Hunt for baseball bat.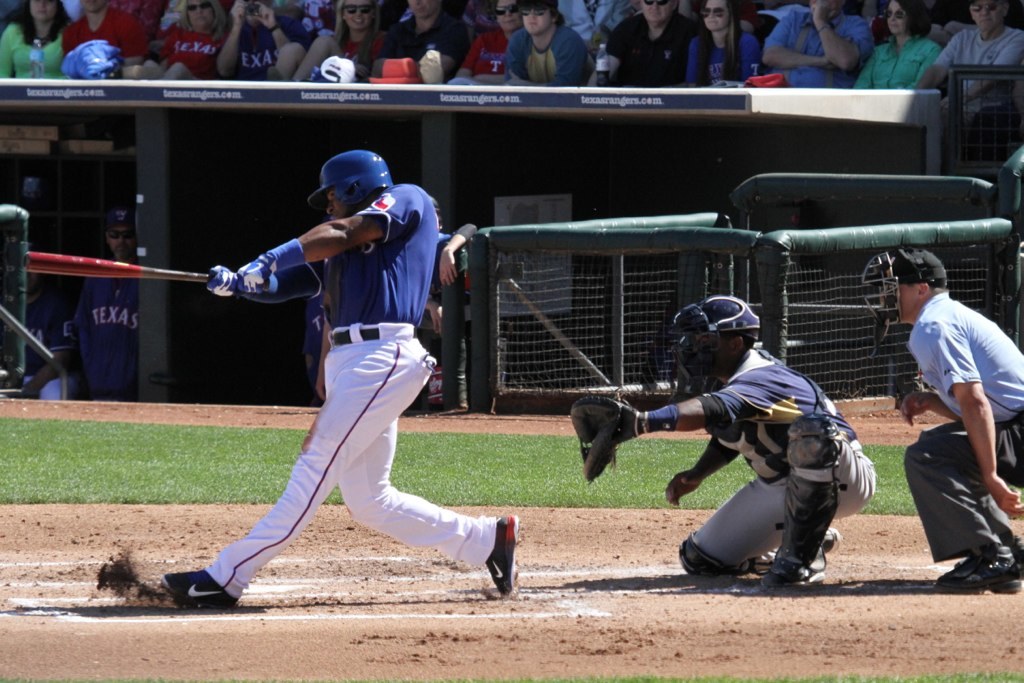
Hunted down at <region>27, 246, 207, 282</region>.
